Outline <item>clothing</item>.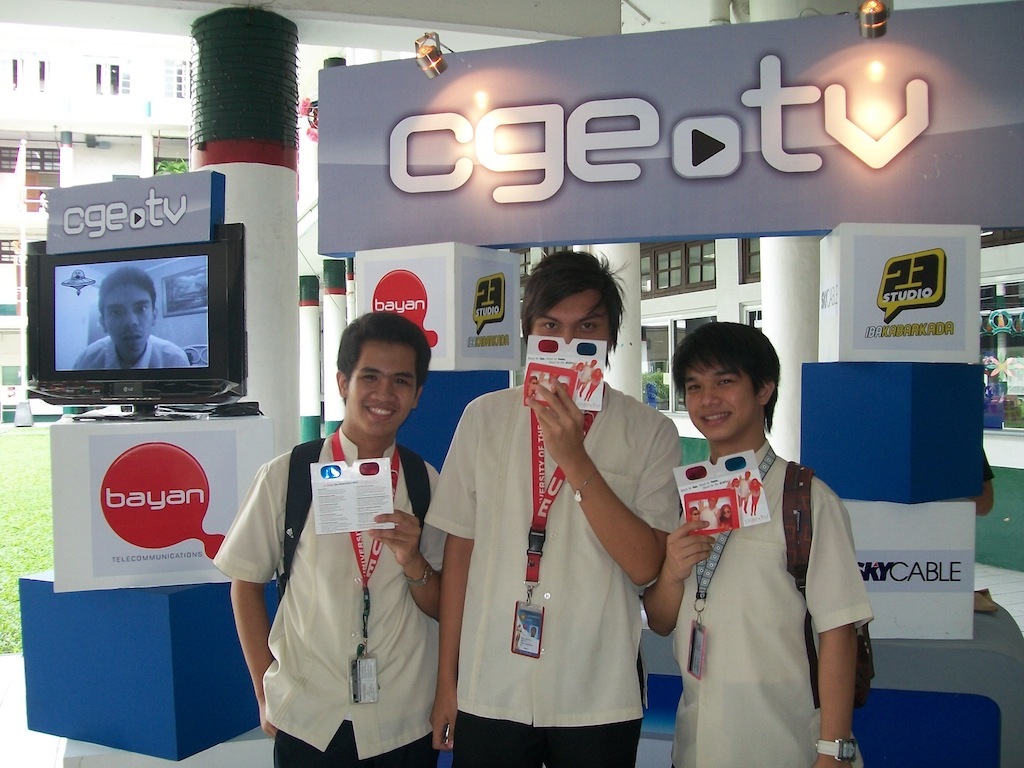
Outline: detection(666, 445, 865, 746).
